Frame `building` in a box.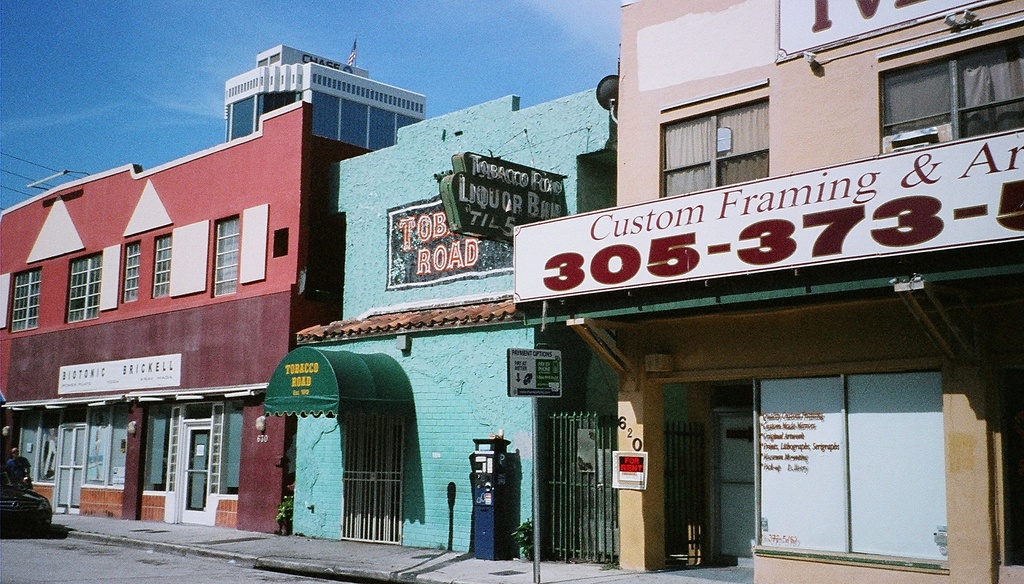
511:0:1023:580.
